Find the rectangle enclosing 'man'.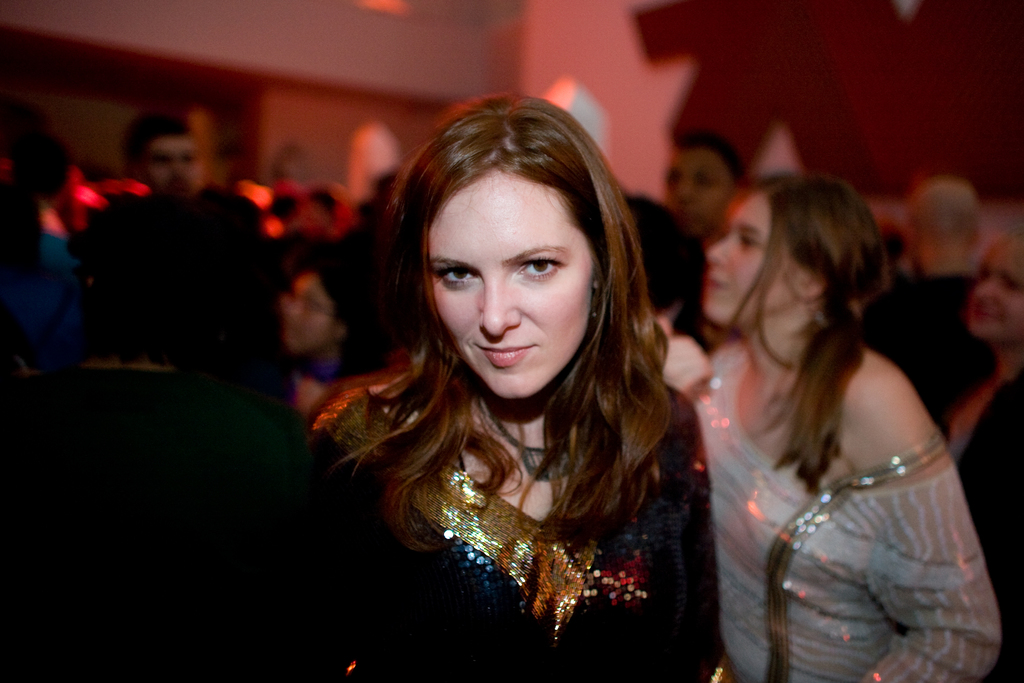
<box>662,128,755,241</box>.
